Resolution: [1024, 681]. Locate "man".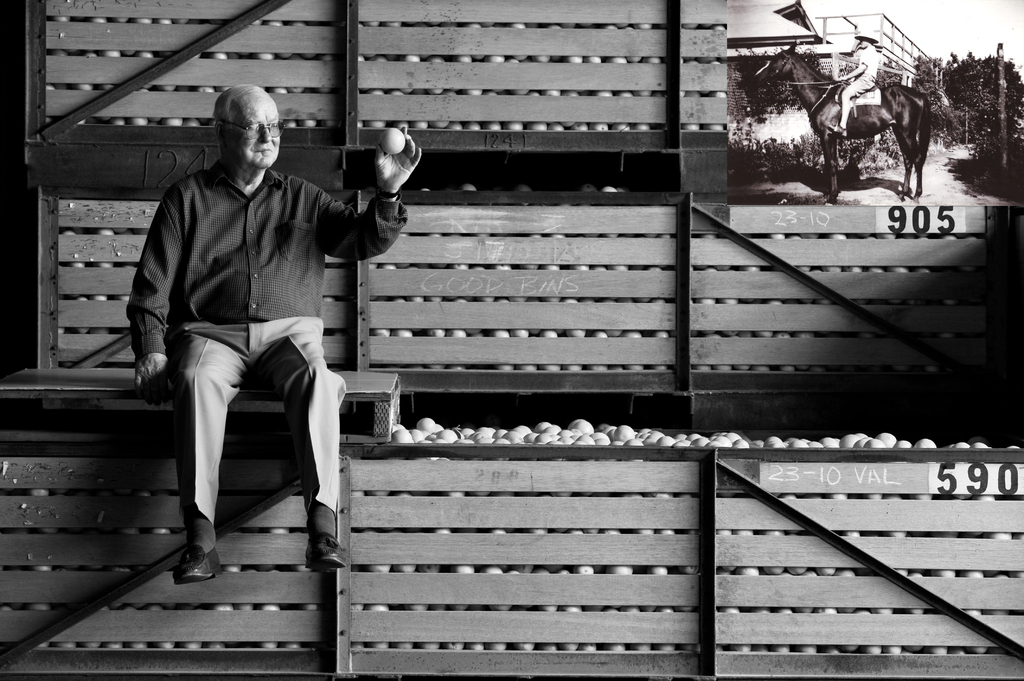
826, 28, 881, 132.
